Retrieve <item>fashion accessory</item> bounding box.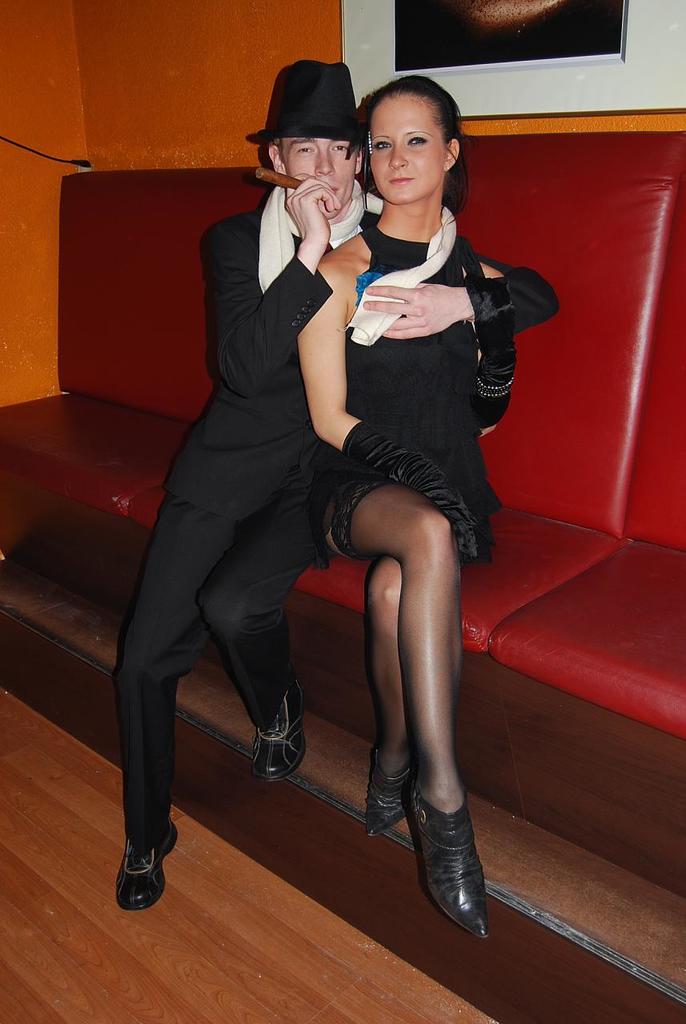
Bounding box: bbox=(363, 123, 374, 157).
